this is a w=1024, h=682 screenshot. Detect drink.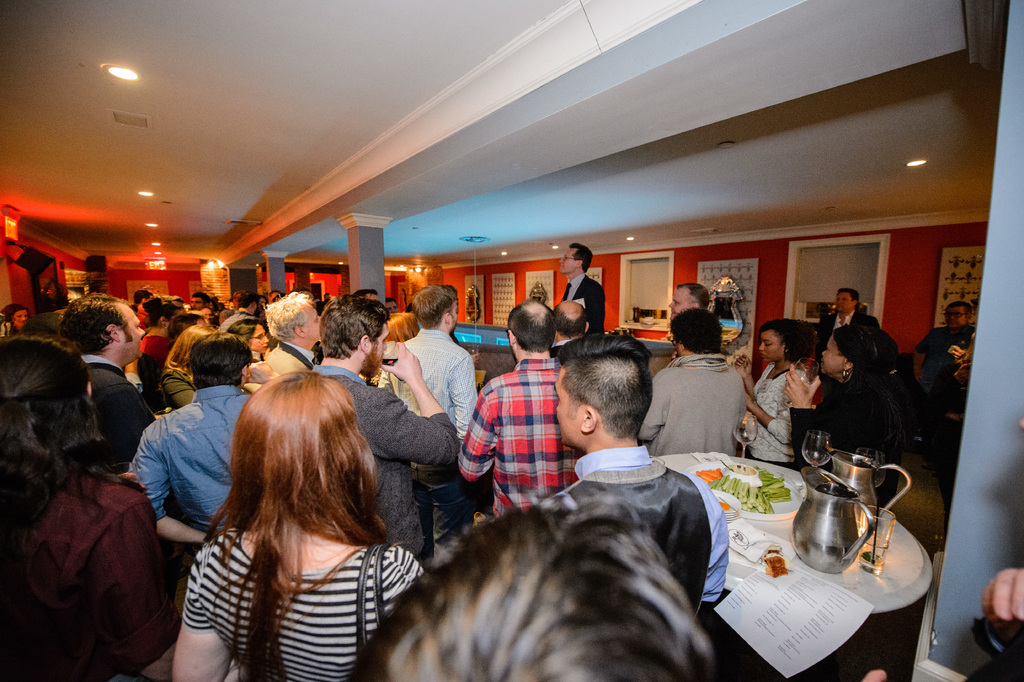
l=381, t=356, r=397, b=367.
